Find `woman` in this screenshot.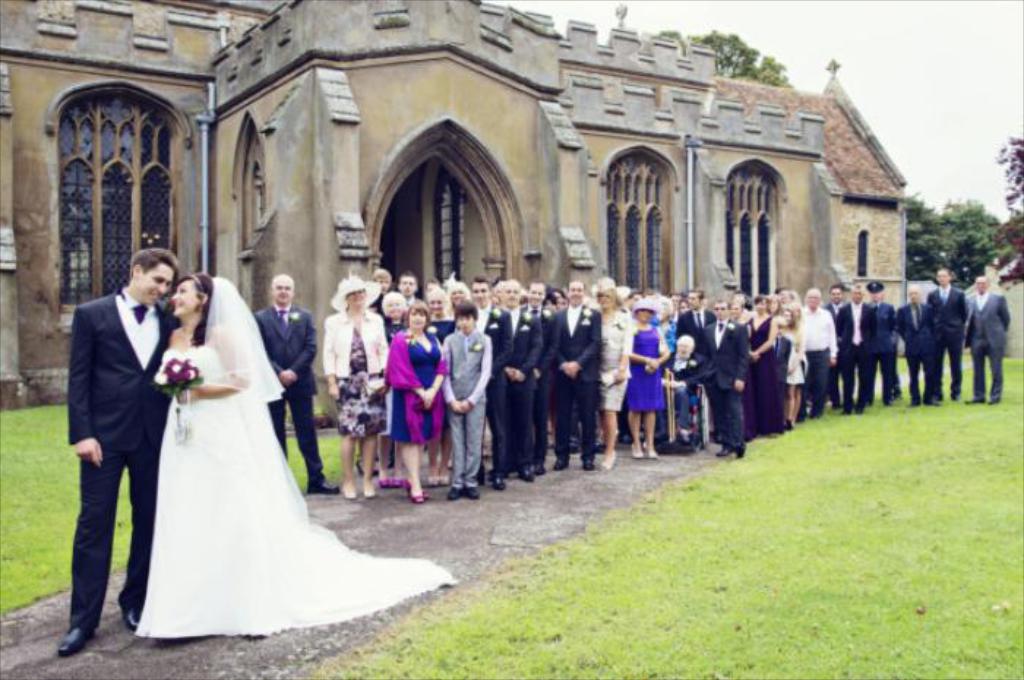
The bounding box for `woman` is <region>382, 298, 399, 336</region>.
